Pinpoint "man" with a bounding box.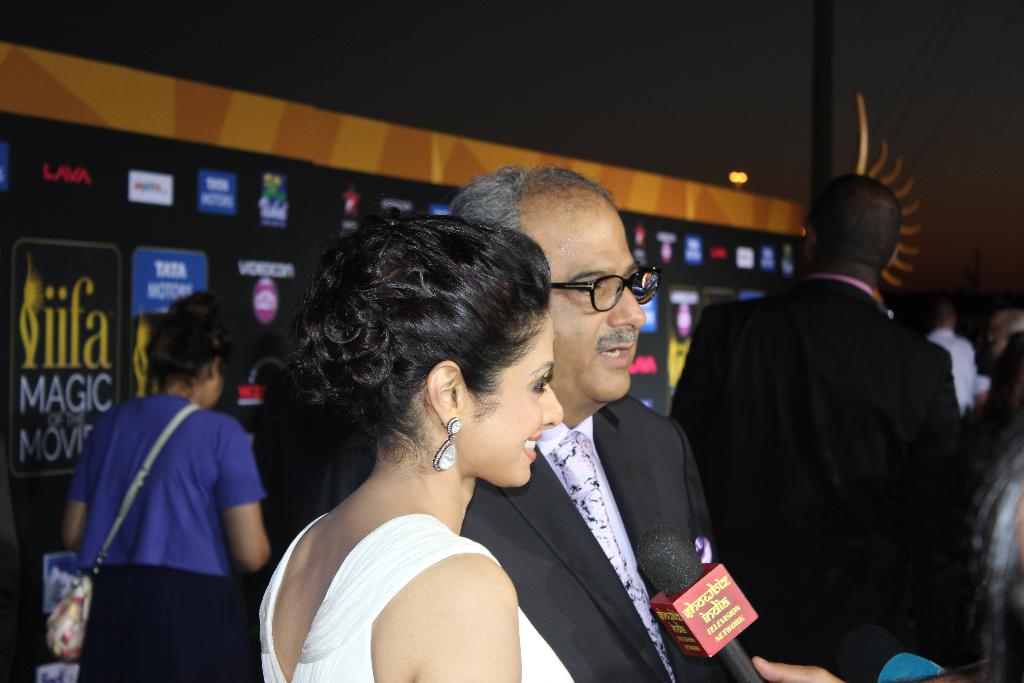
pyautogui.locateOnScreen(438, 161, 771, 682).
